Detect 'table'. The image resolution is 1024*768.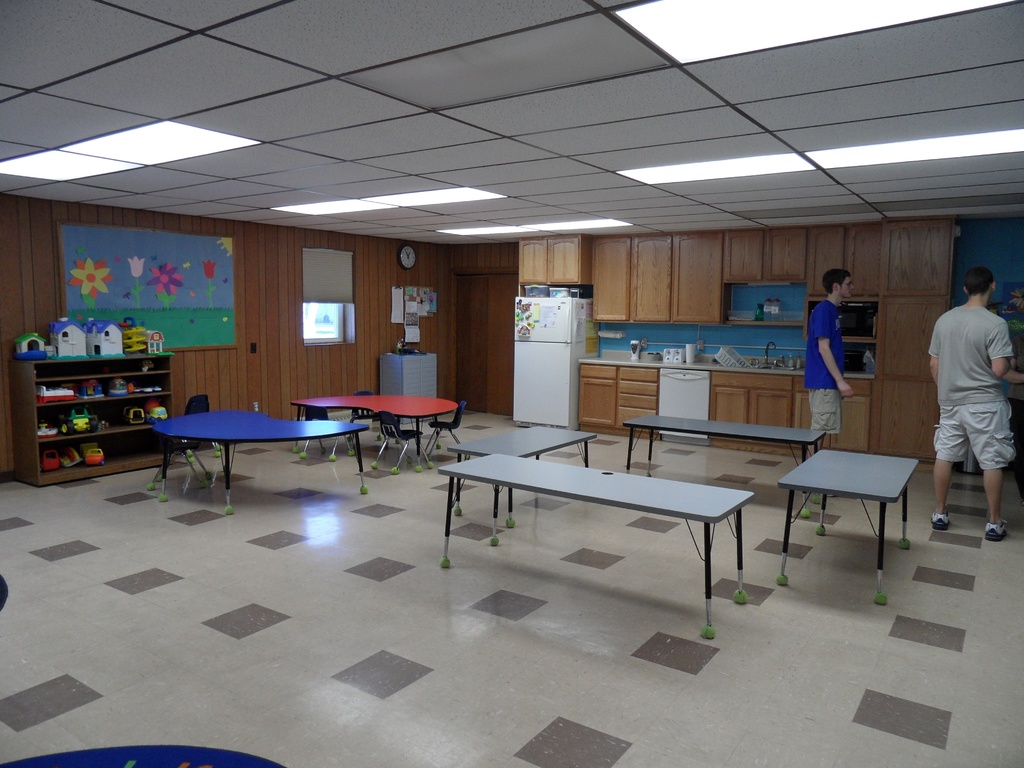
box(770, 433, 943, 581).
